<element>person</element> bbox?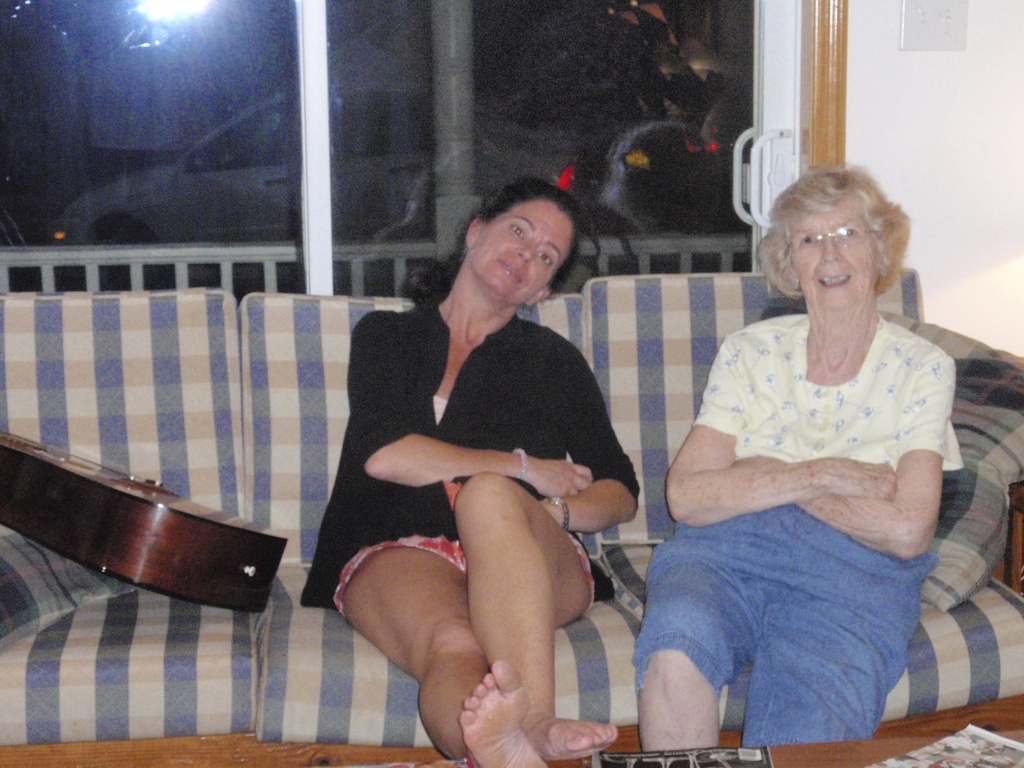
crop(305, 187, 641, 765)
